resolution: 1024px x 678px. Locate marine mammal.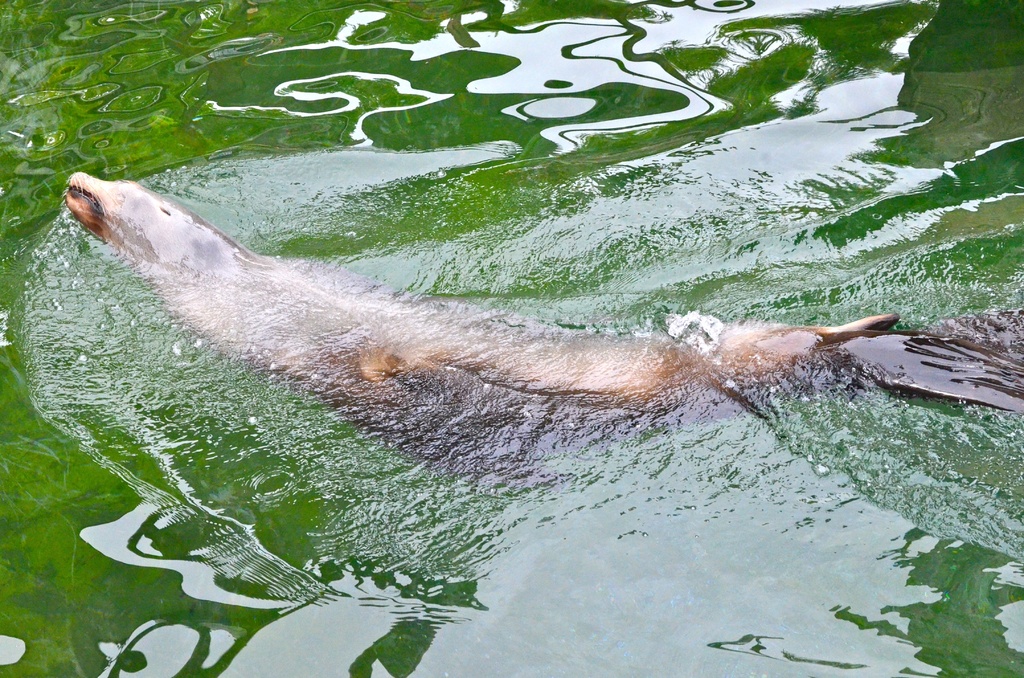
x1=95, y1=166, x2=952, y2=542.
